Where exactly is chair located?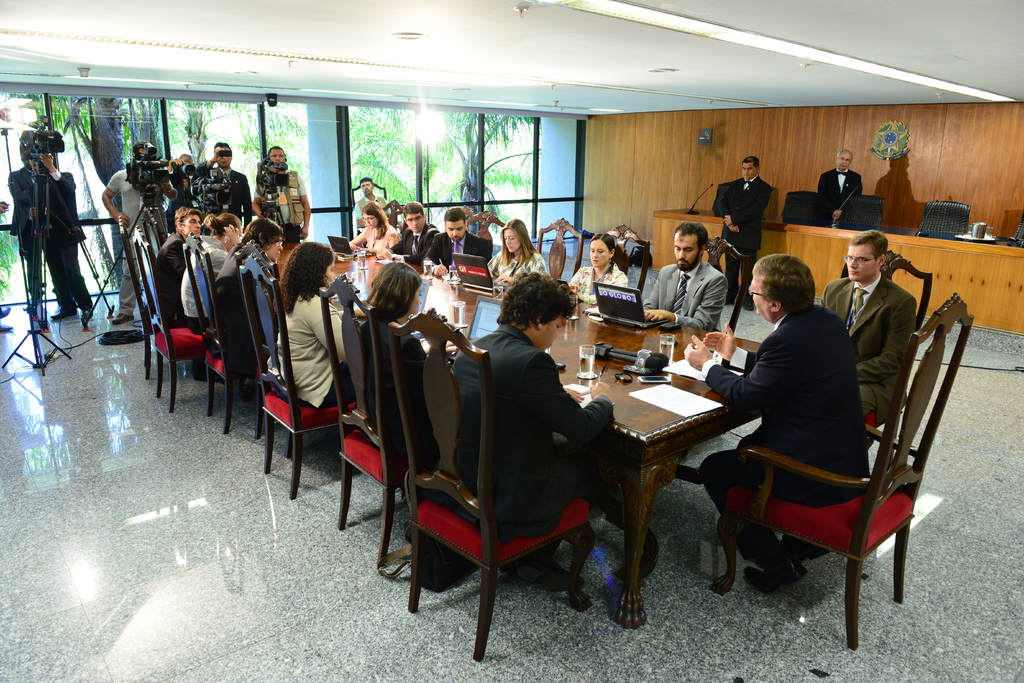
Its bounding box is (x1=185, y1=231, x2=260, y2=433).
